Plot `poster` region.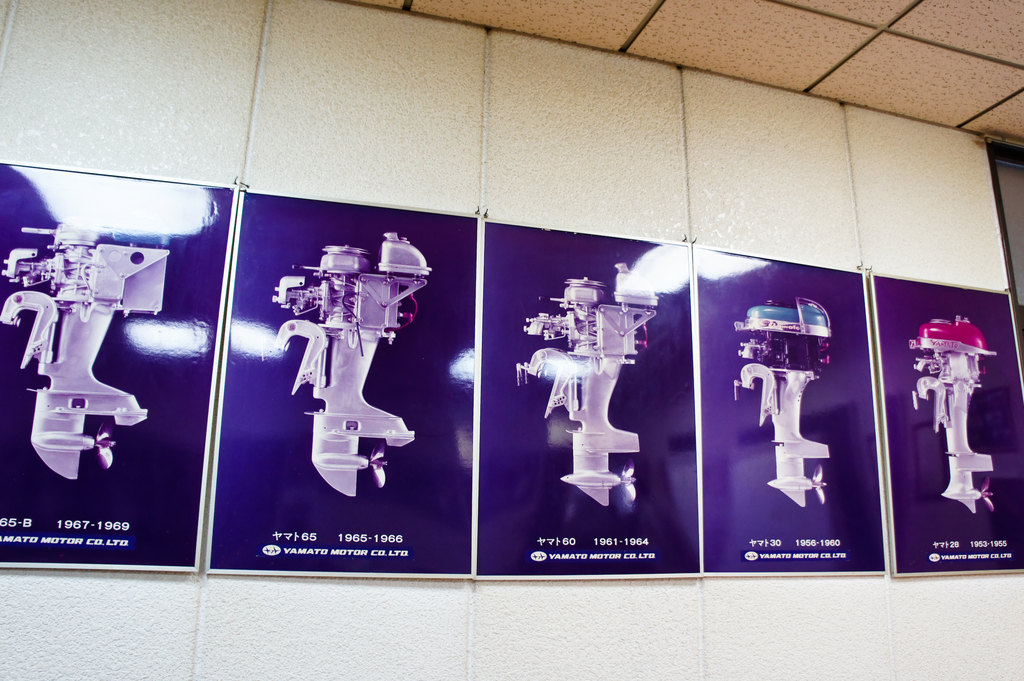
Plotted at (x1=207, y1=191, x2=476, y2=573).
